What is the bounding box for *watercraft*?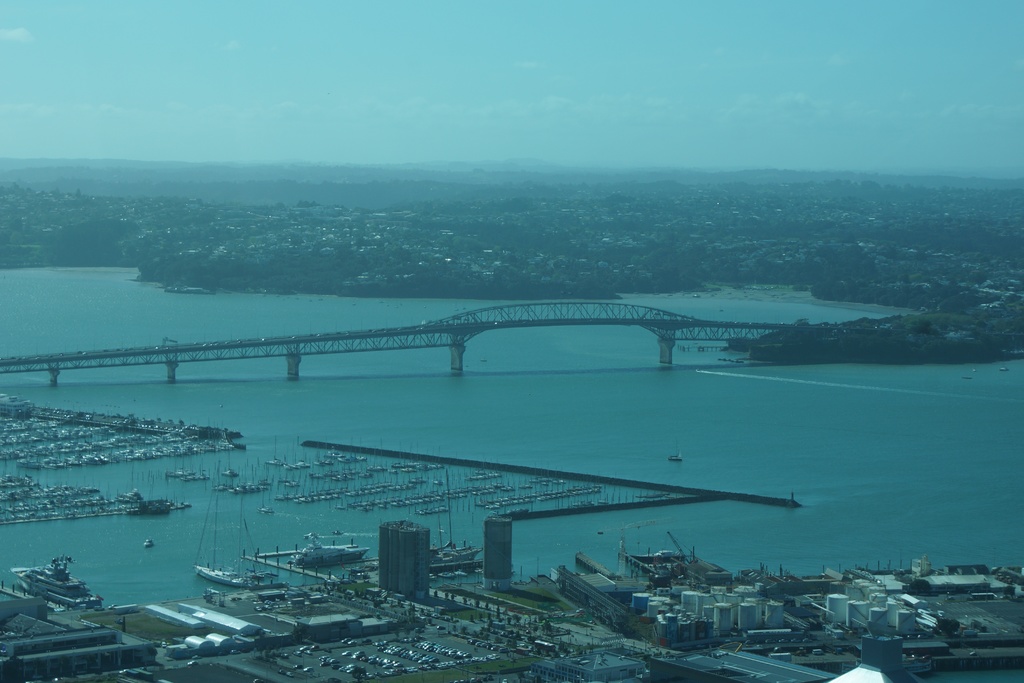
95, 427, 111, 439.
